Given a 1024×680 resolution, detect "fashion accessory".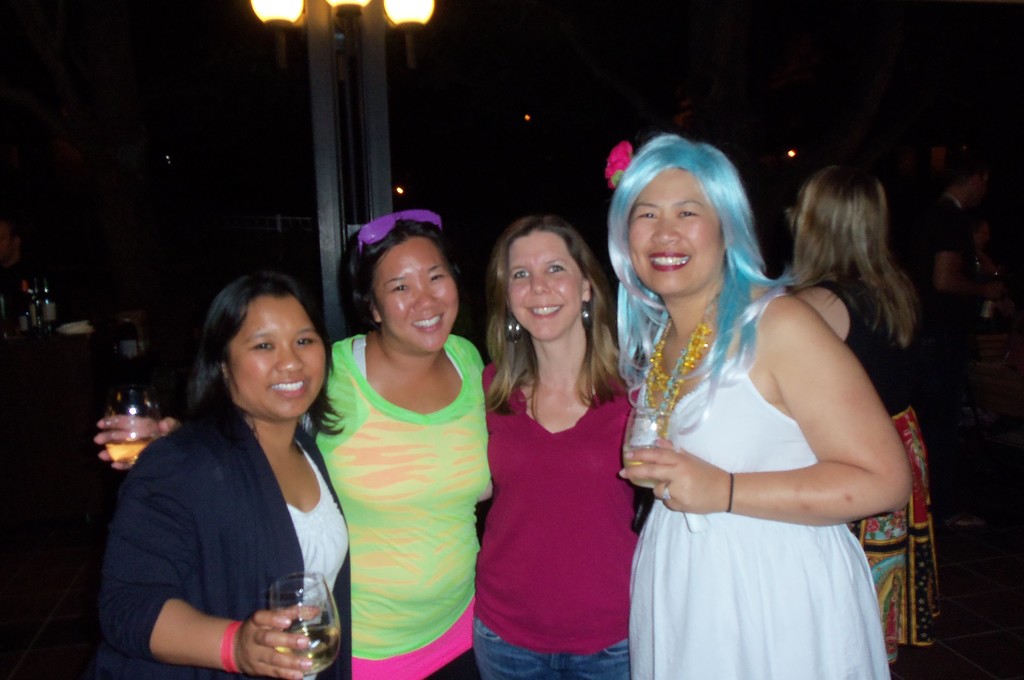
select_region(353, 206, 443, 250).
